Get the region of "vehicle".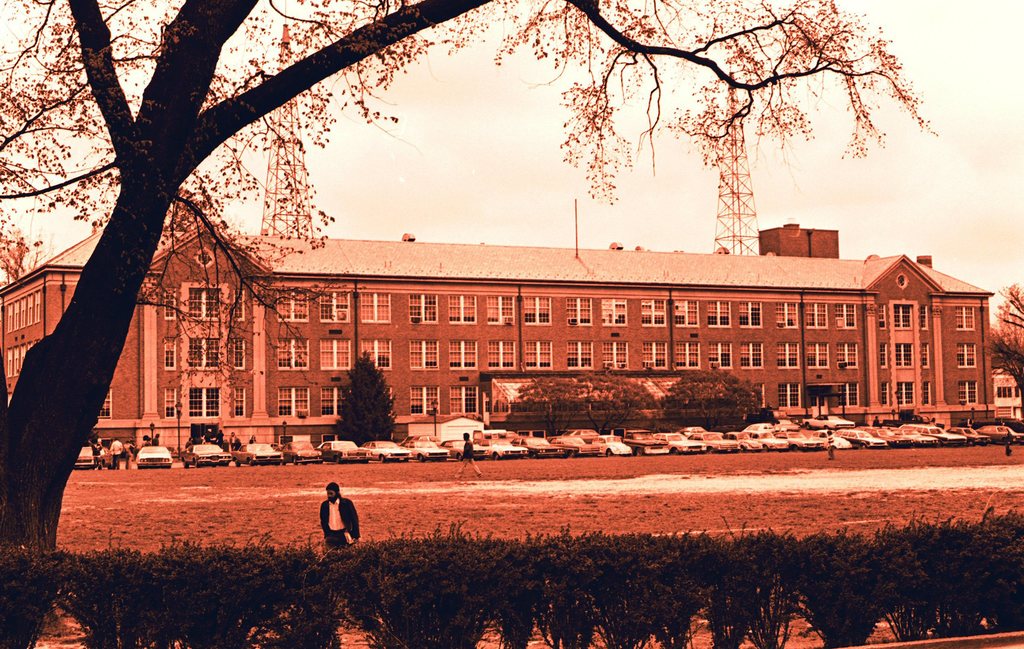
l=74, t=441, r=100, b=465.
